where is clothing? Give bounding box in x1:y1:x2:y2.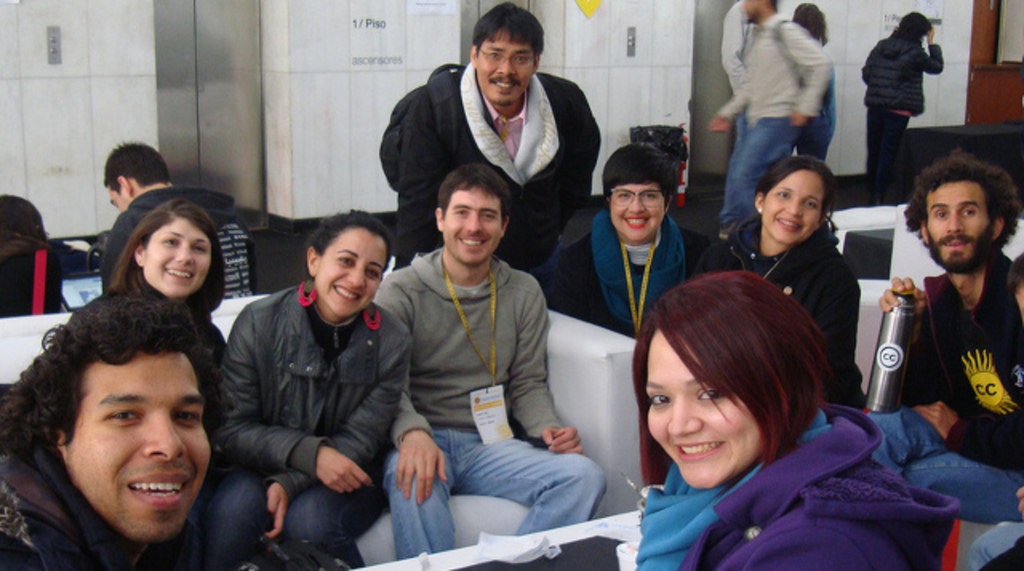
544:203:717:360.
